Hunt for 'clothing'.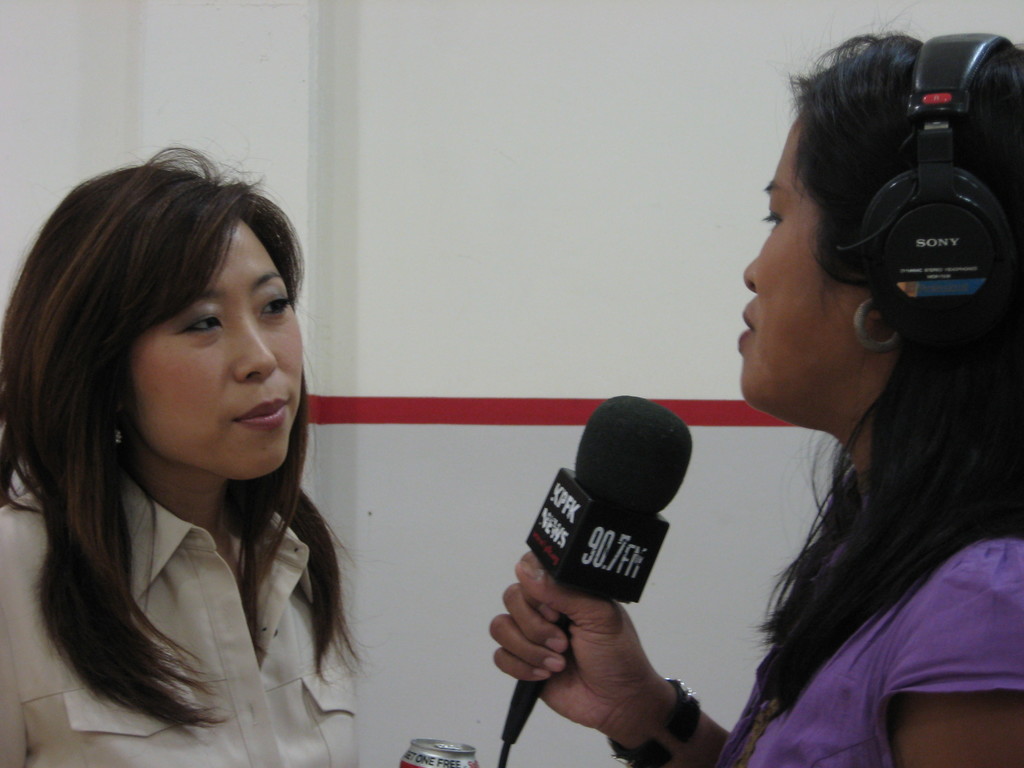
Hunted down at (0,466,363,767).
